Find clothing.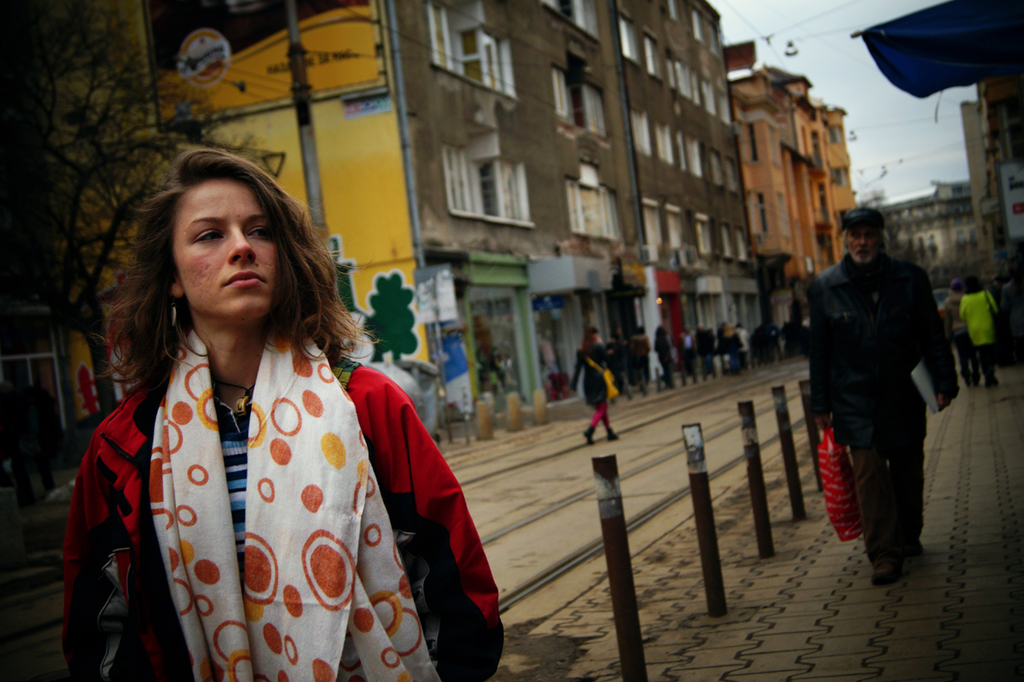
[807,250,957,576].
